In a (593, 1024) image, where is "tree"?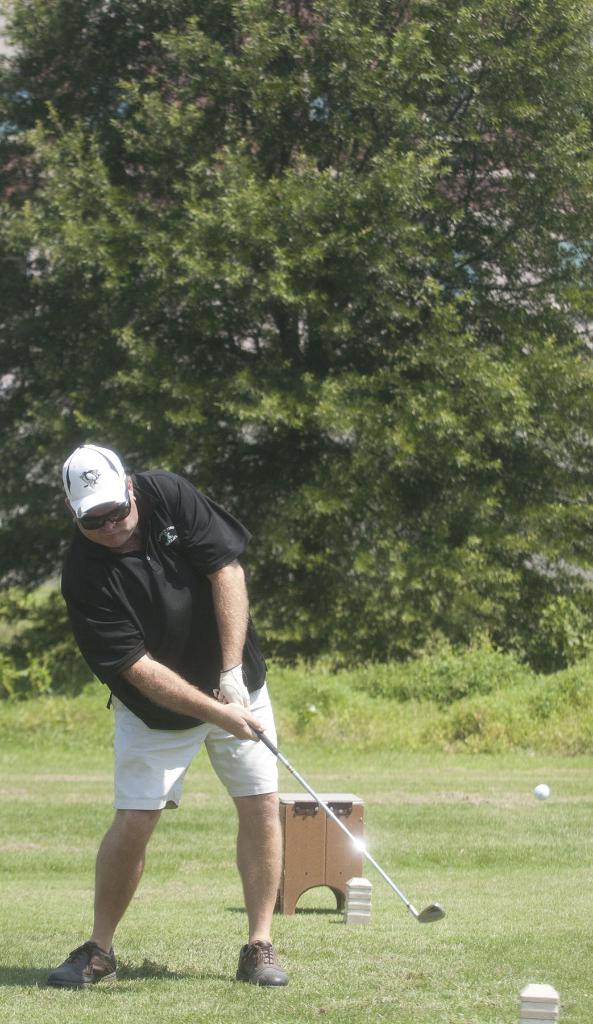
{"x1": 0, "y1": 0, "x2": 199, "y2": 367}.
